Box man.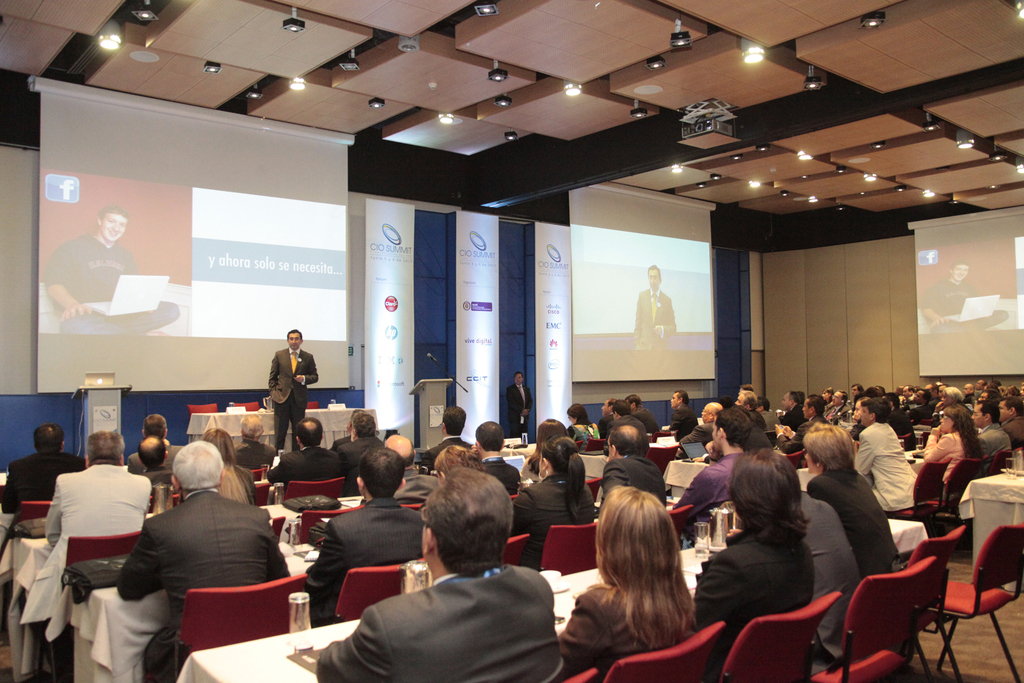
596:402:614:439.
